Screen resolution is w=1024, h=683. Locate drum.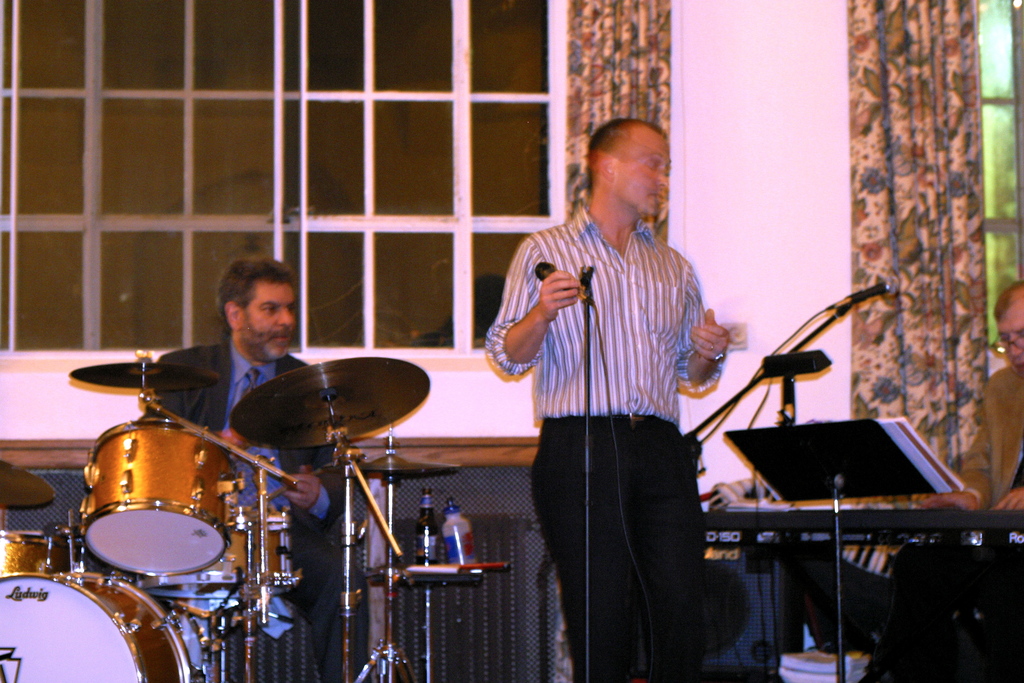
[x1=136, y1=504, x2=296, y2=598].
